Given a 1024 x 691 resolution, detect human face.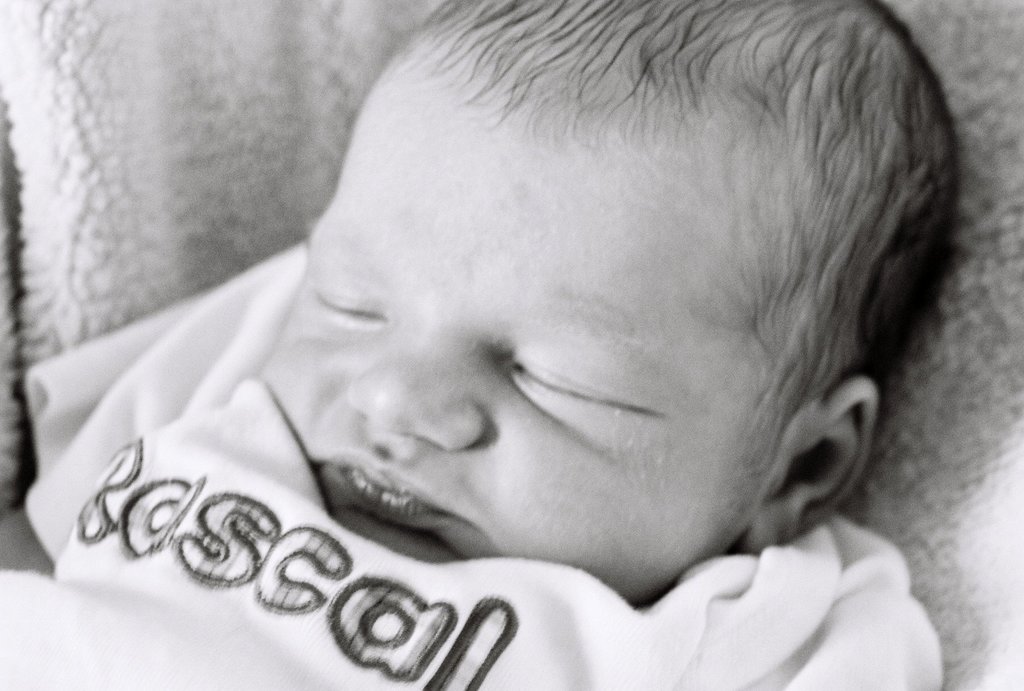
[x1=255, y1=66, x2=771, y2=612].
